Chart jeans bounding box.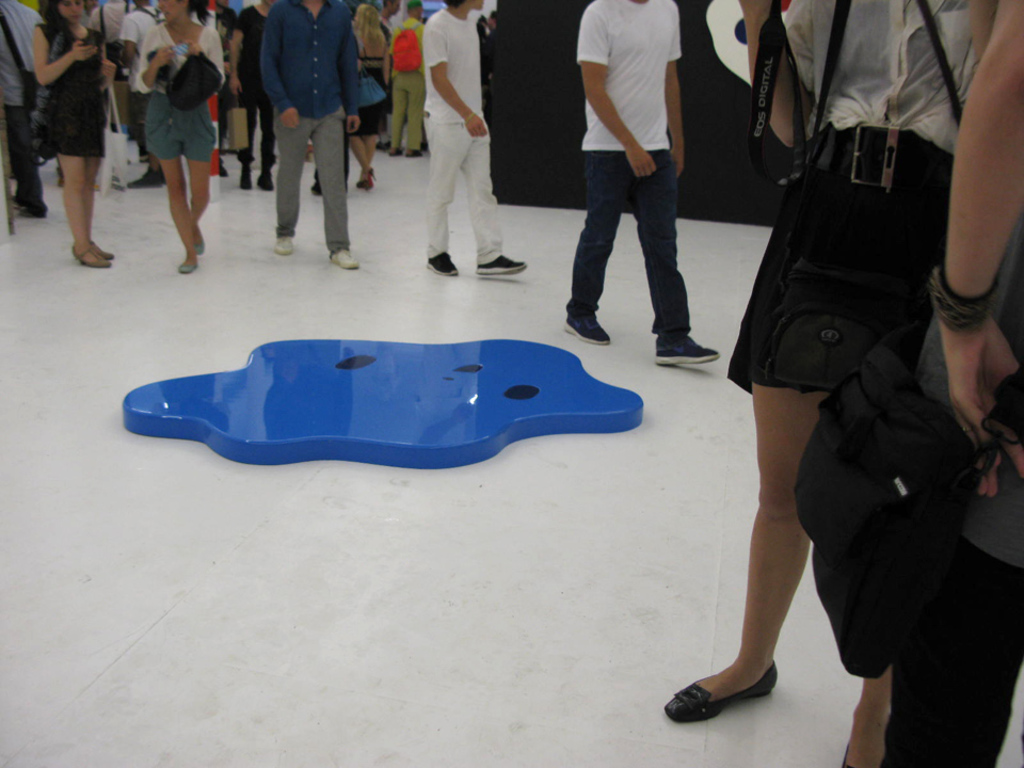
Charted: 563/147/690/351.
